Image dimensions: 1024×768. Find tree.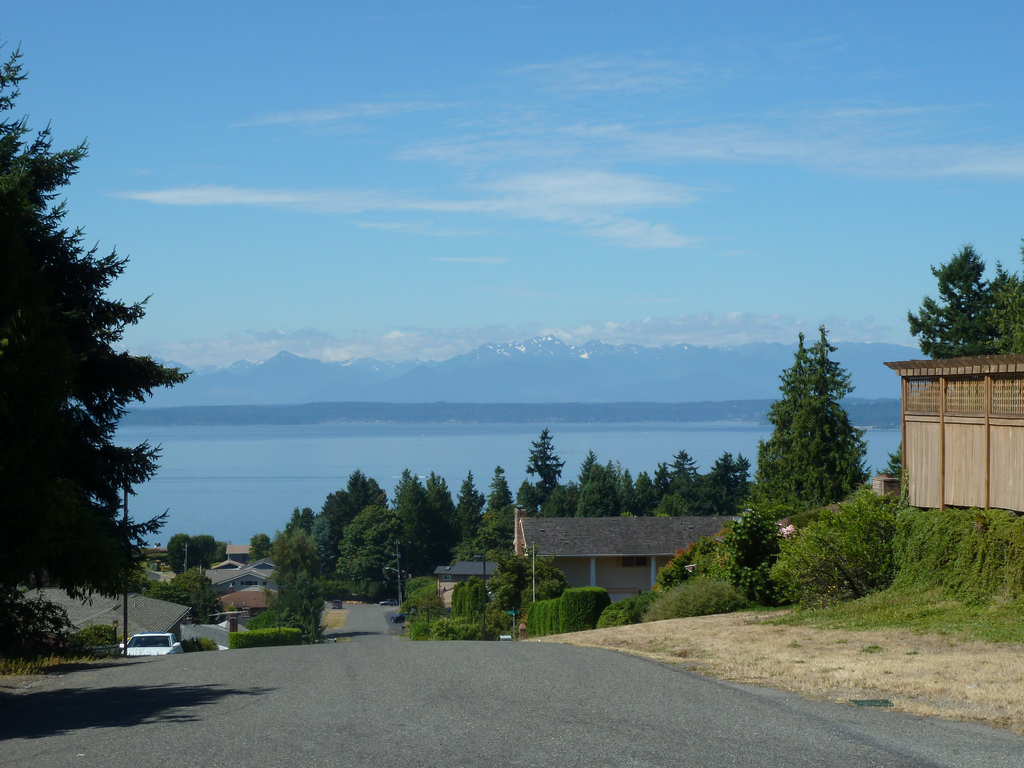
bbox=(546, 481, 579, 516).
